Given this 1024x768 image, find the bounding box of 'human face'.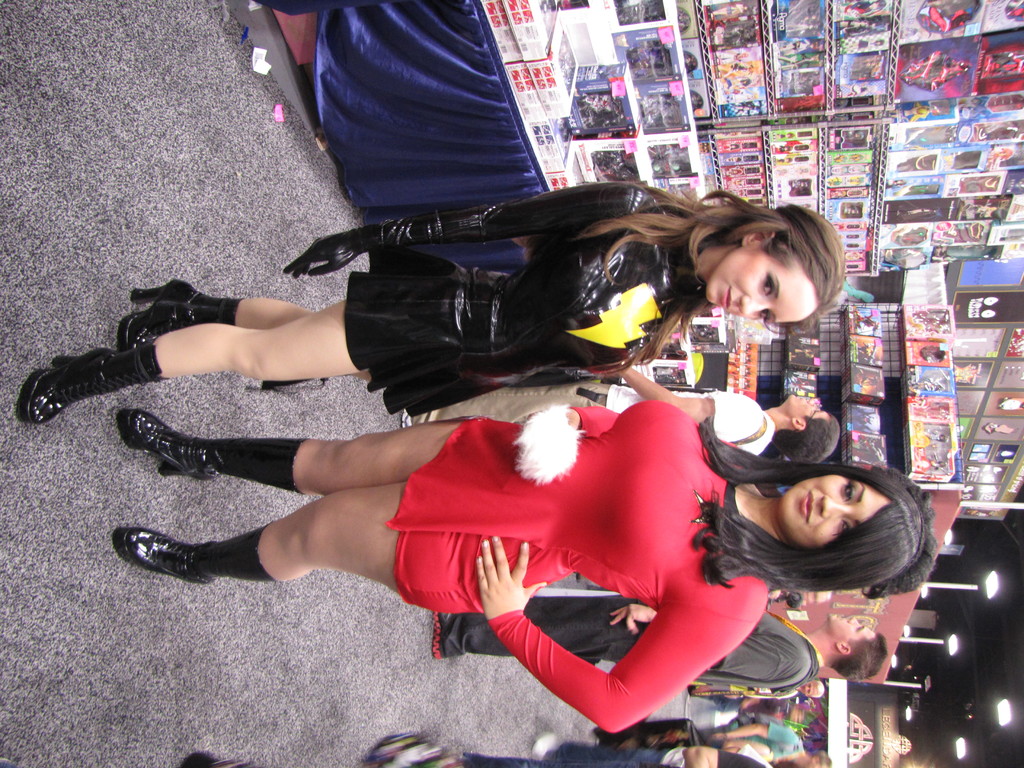
select_region(831, 615, 879, 635).
